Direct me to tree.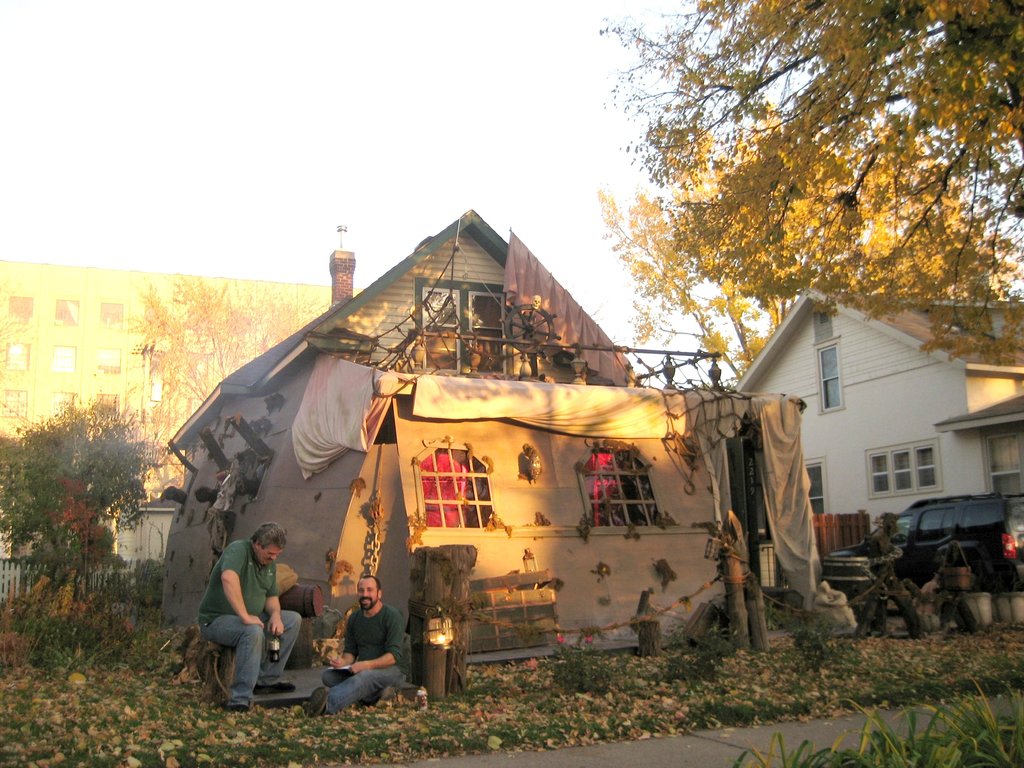
Direction: box=[11, 372, 143, 643].
